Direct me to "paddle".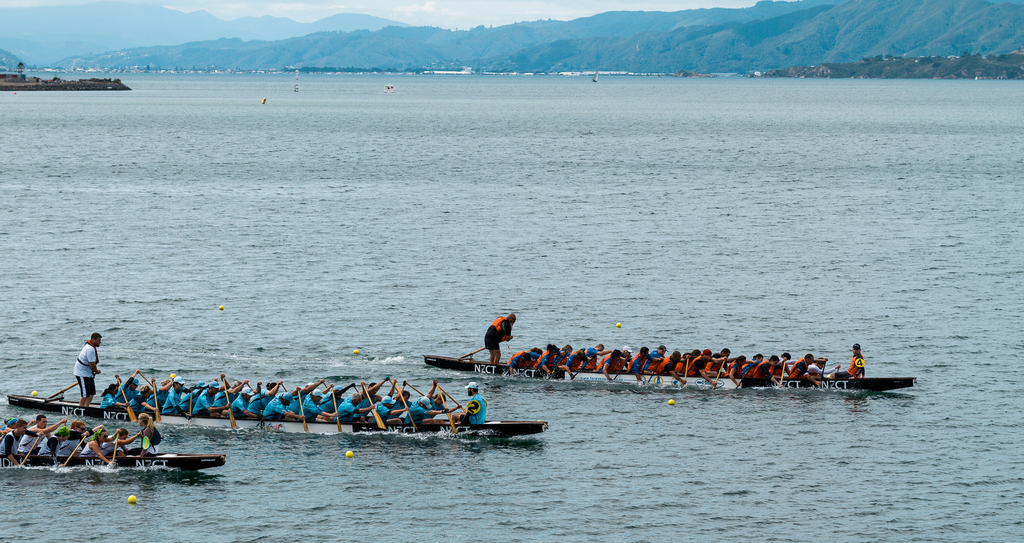
Direction: [x1=637, y1=355, x2=665, y2=388].
